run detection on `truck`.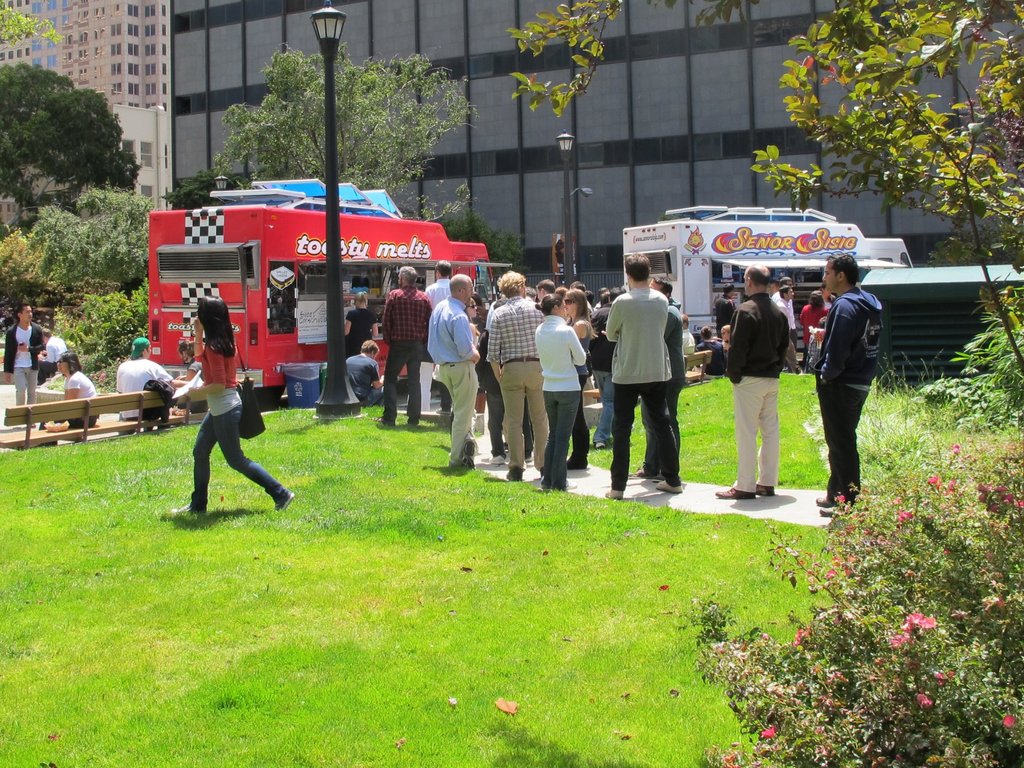
Result: (x1=135, y1=172, x2=543, y2=421).
